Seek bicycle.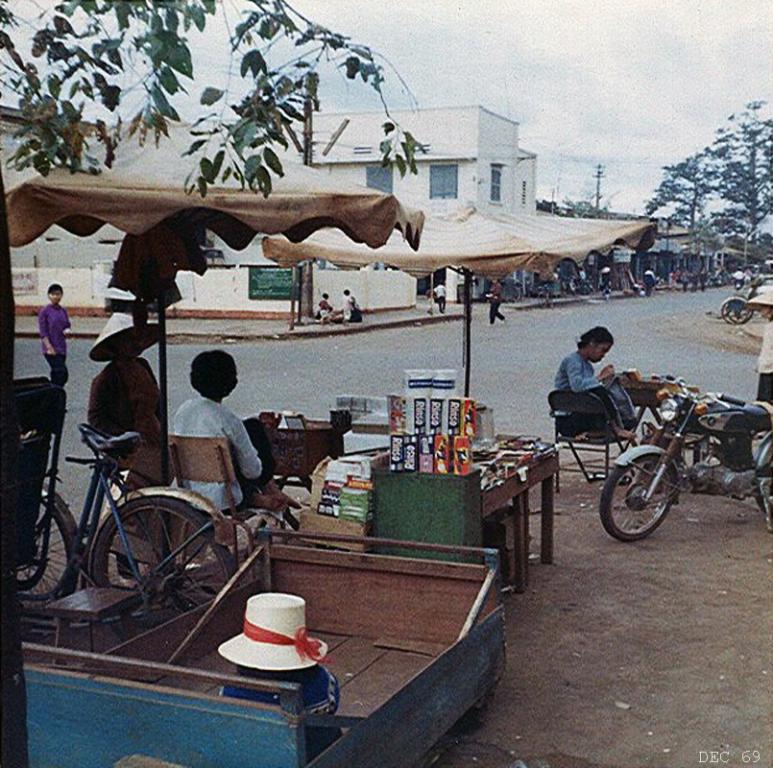
(16, 427, 247, 639).
